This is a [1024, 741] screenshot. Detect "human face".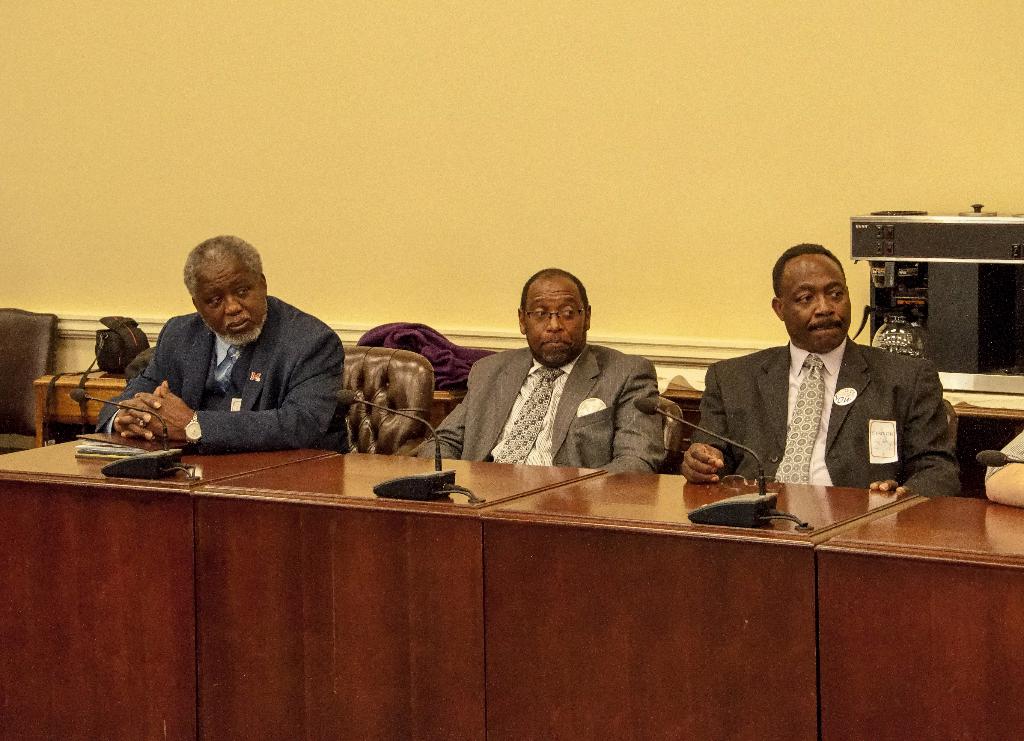
bbox=[193, 253, 271, 349].
